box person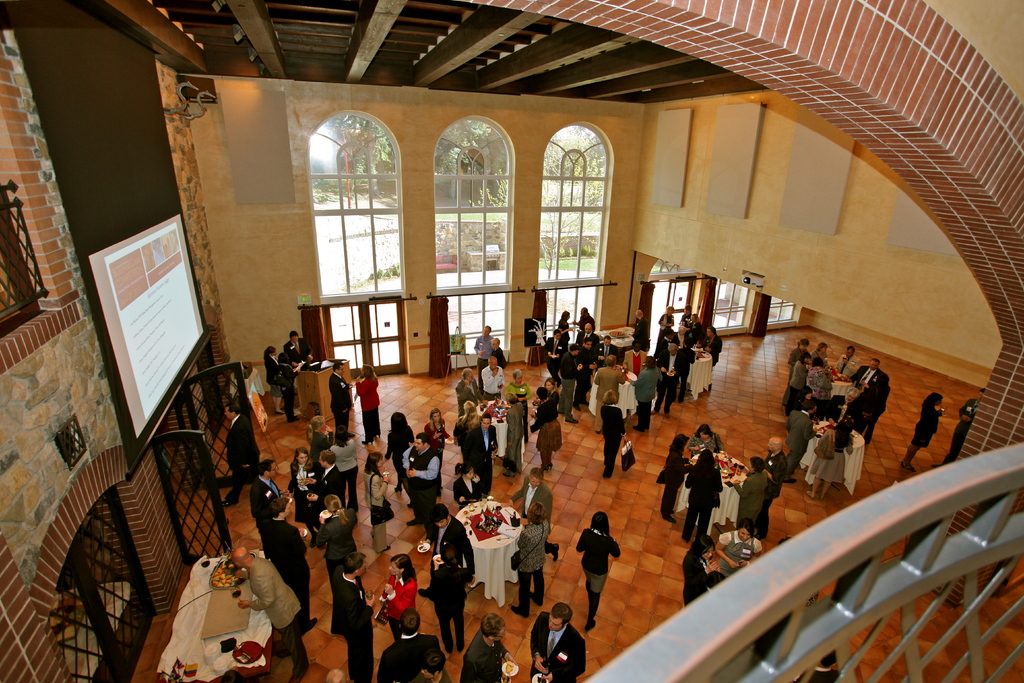
<bbox>557, 345, 583, 428</bbox>
